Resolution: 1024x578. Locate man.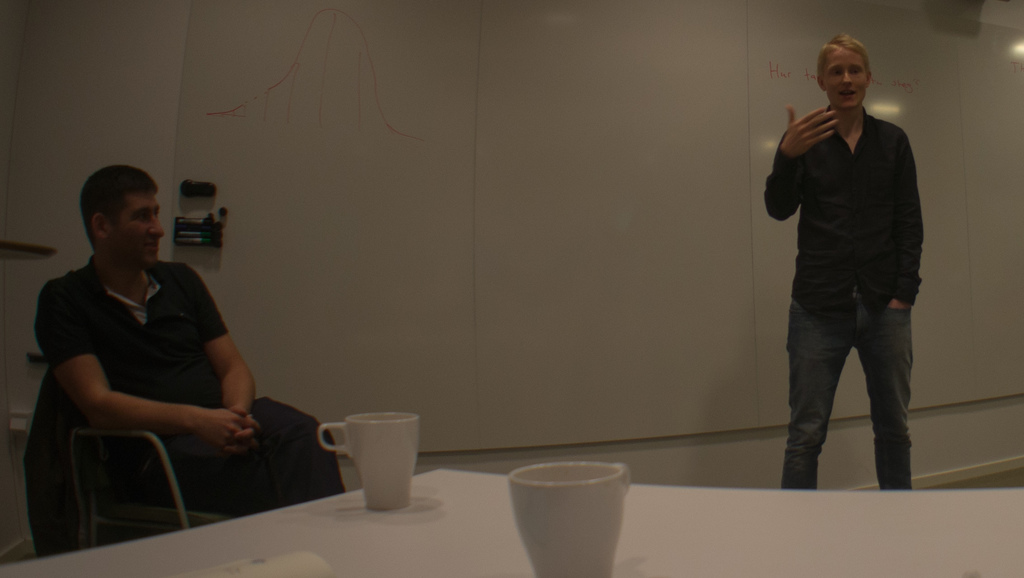
[755, 24, 940, 509].
